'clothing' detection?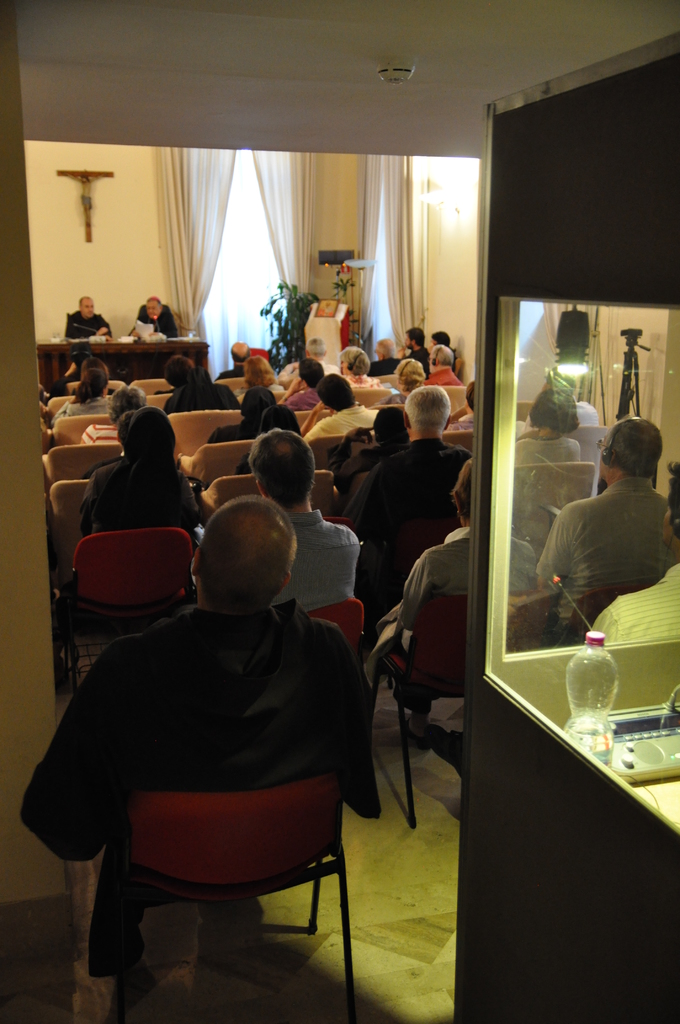
424/362/464/384
